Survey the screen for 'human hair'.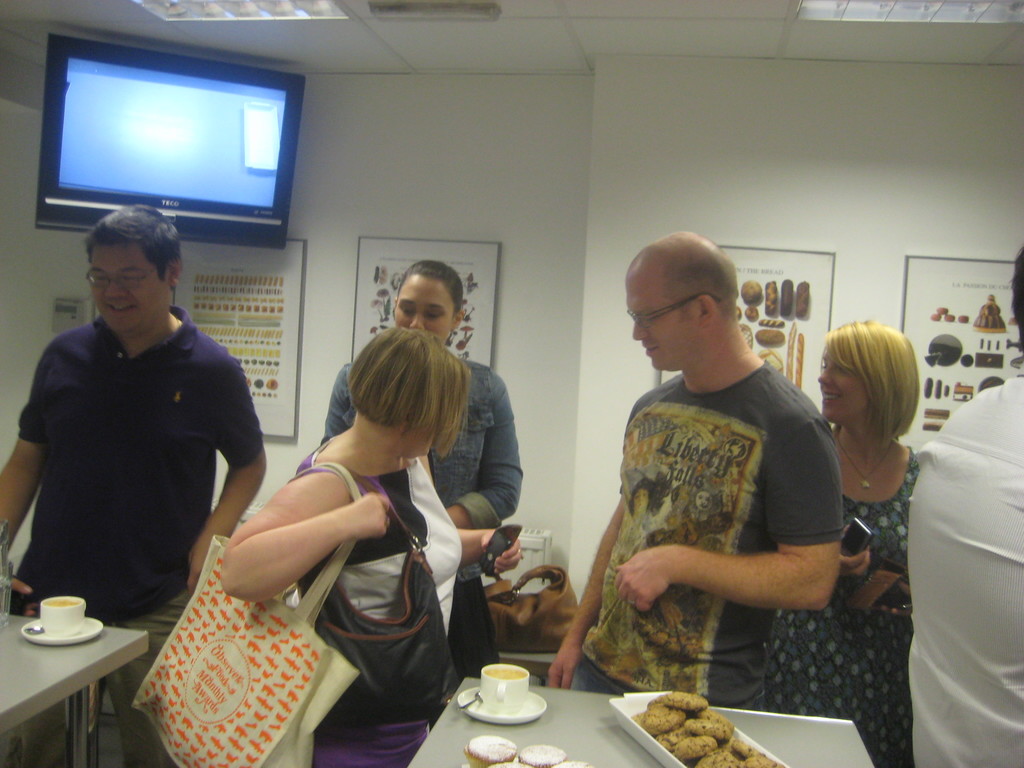
Survey found: left=399, top=257, right=461, bottom=315.
